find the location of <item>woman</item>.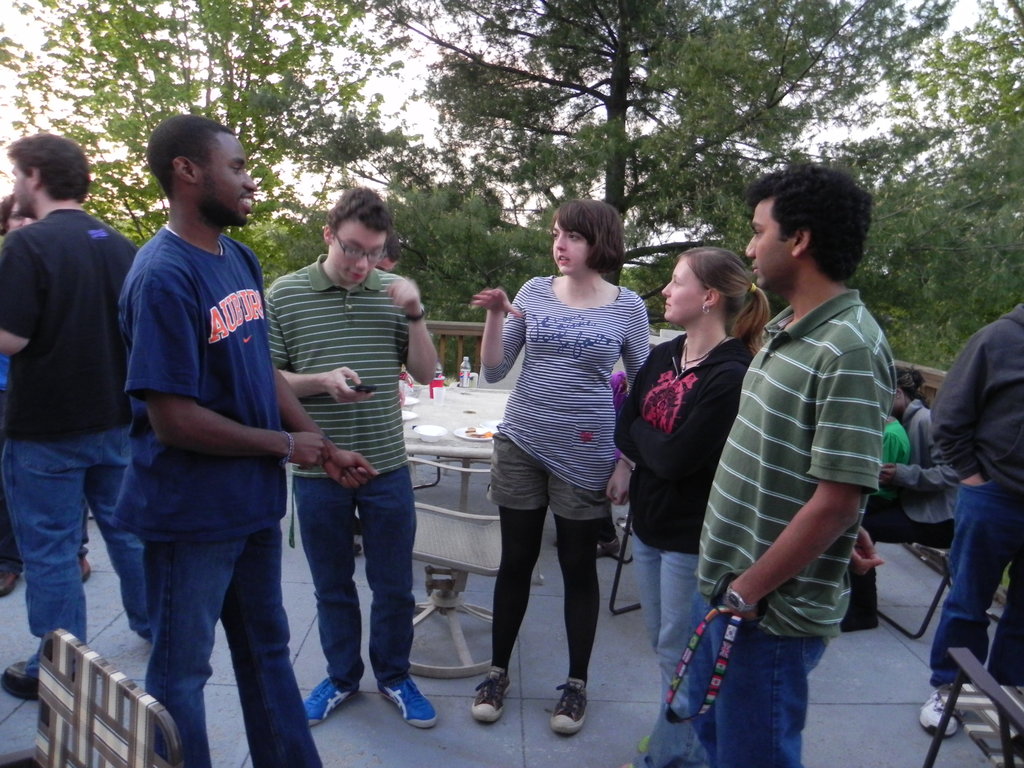
Location: rect(0, 191, 96, 598).
